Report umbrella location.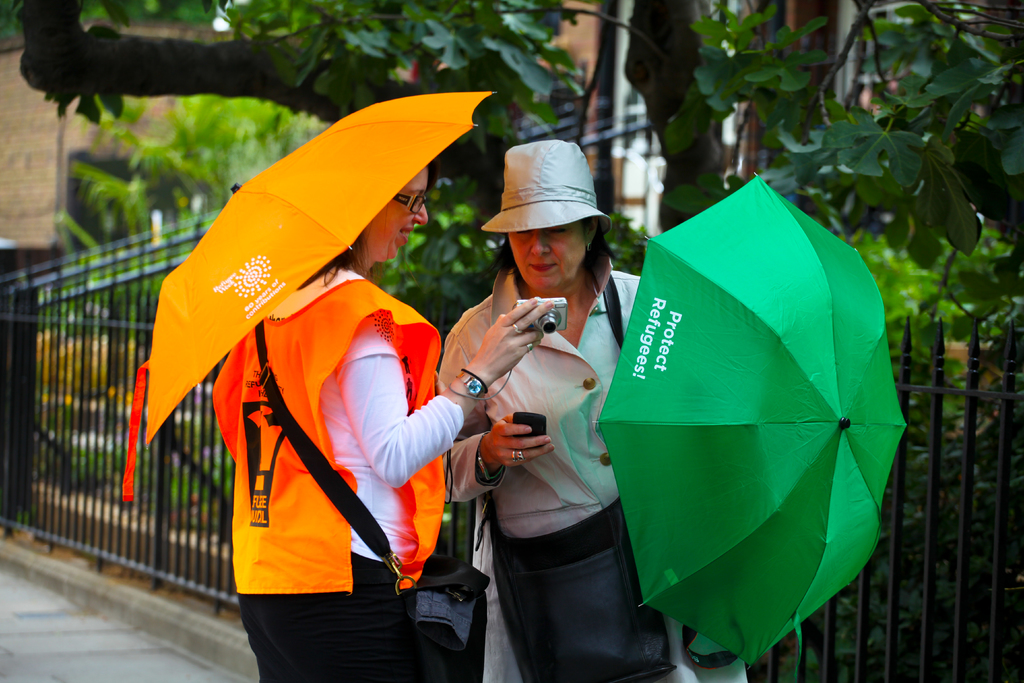
Report: rect(121, 90, 497, 504).
